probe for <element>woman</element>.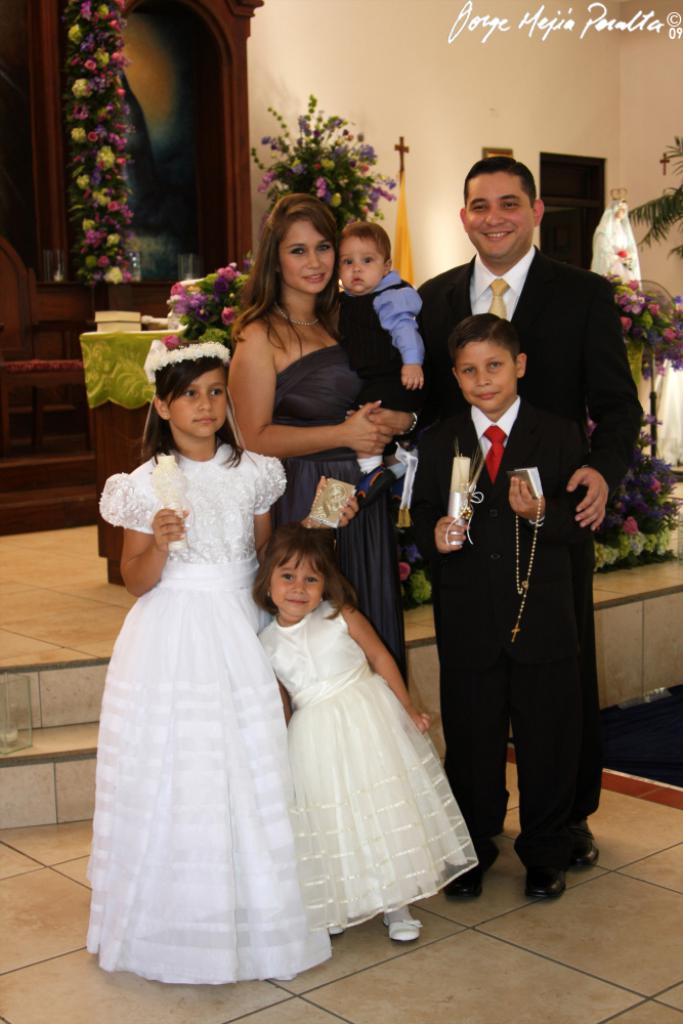
Probe result: box=[213, 182, 424, 709].
